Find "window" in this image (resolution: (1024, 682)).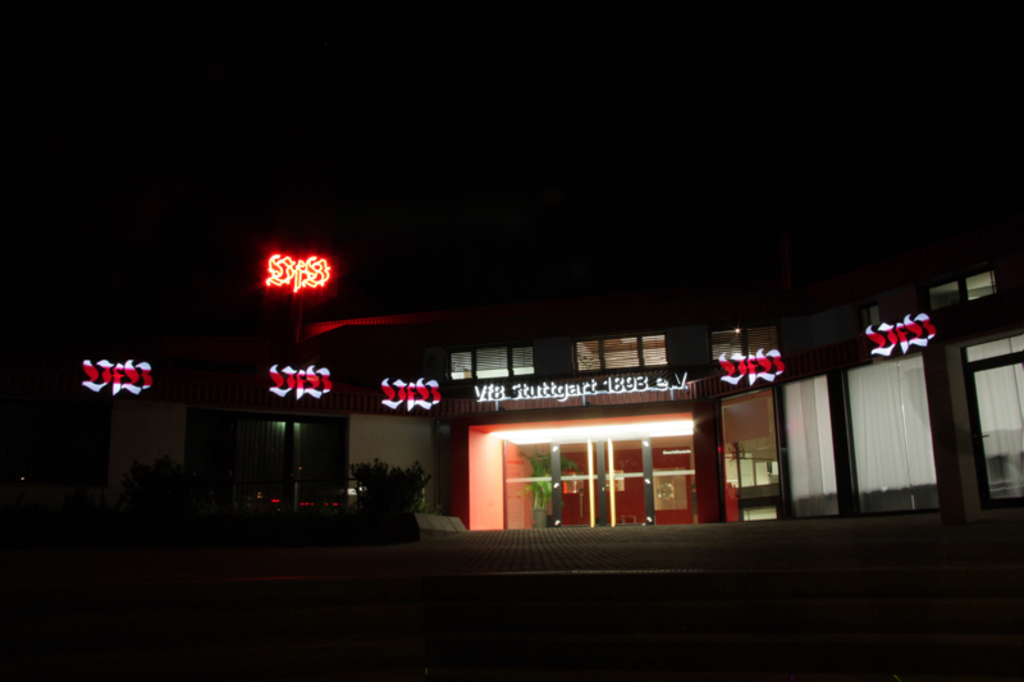
bbox=(918, 253, 997, 320).
